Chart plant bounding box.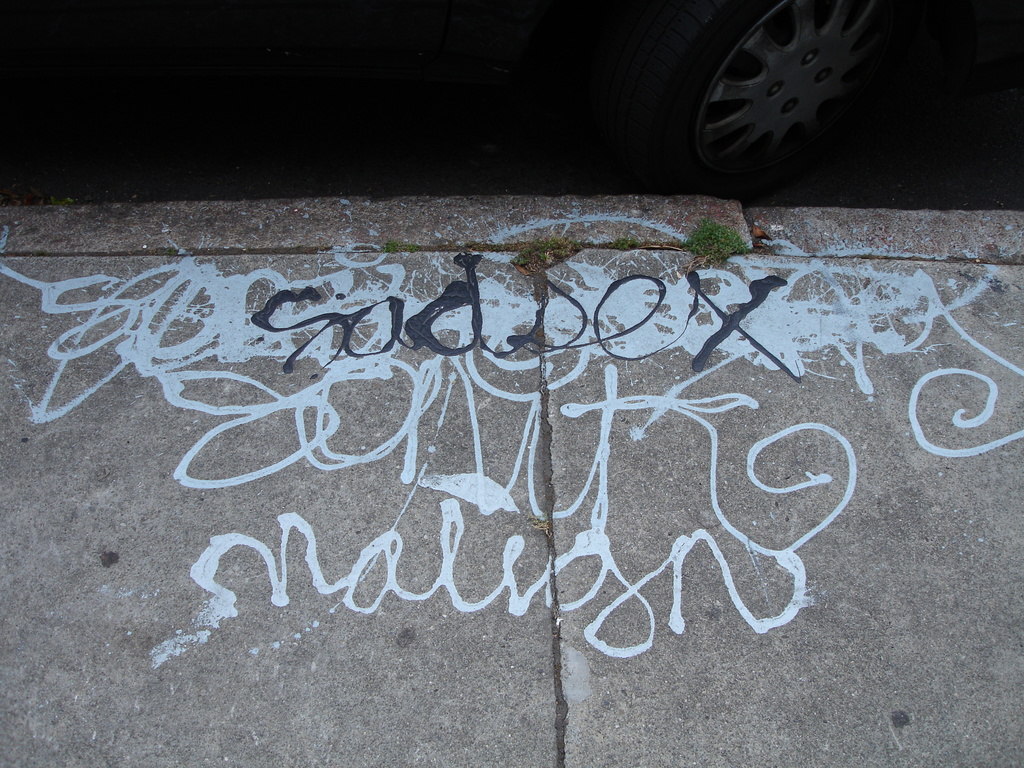
Charted: [682, 217, 751, 269].
